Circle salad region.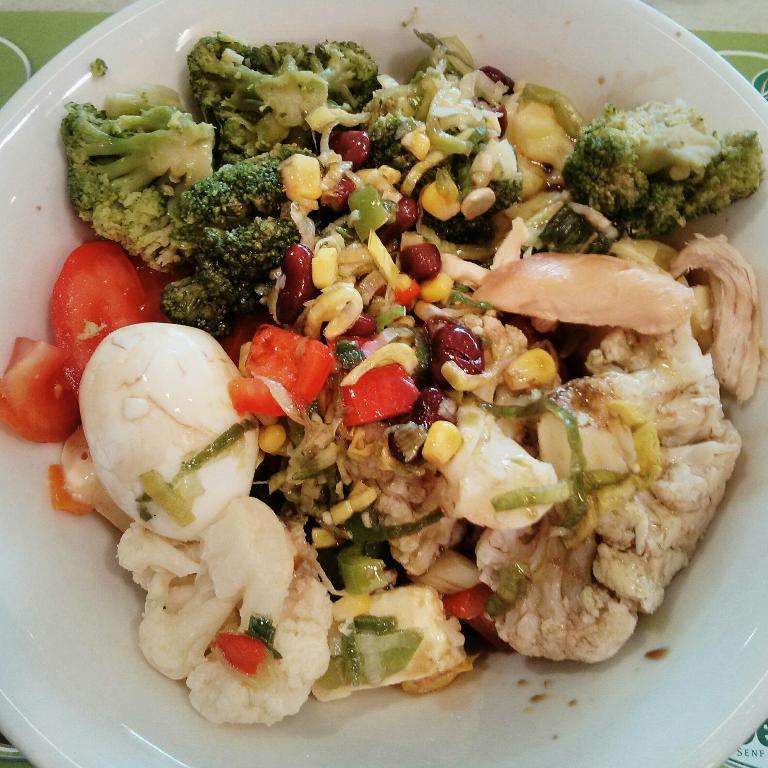
Region: box(0, 14, 767, 724).
